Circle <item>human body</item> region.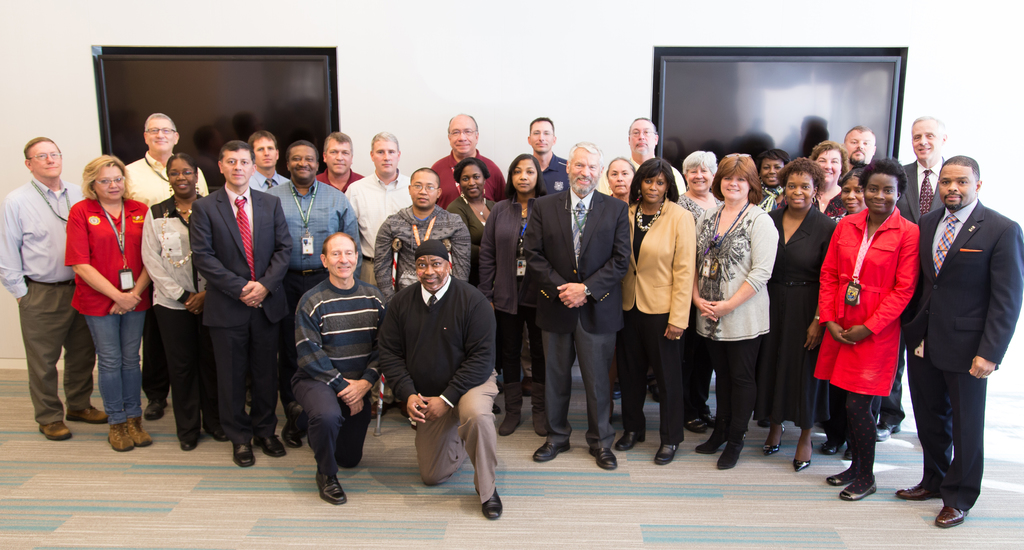
Region: 678, 149, 724, 233.
